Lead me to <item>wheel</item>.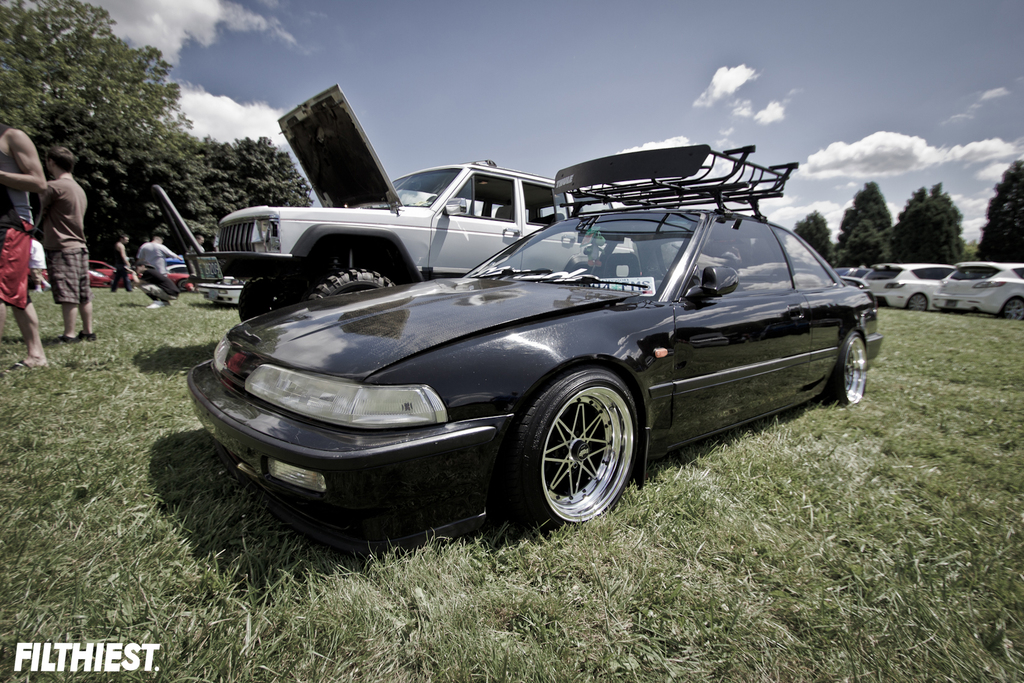
Lead to [307,265,394,299].
